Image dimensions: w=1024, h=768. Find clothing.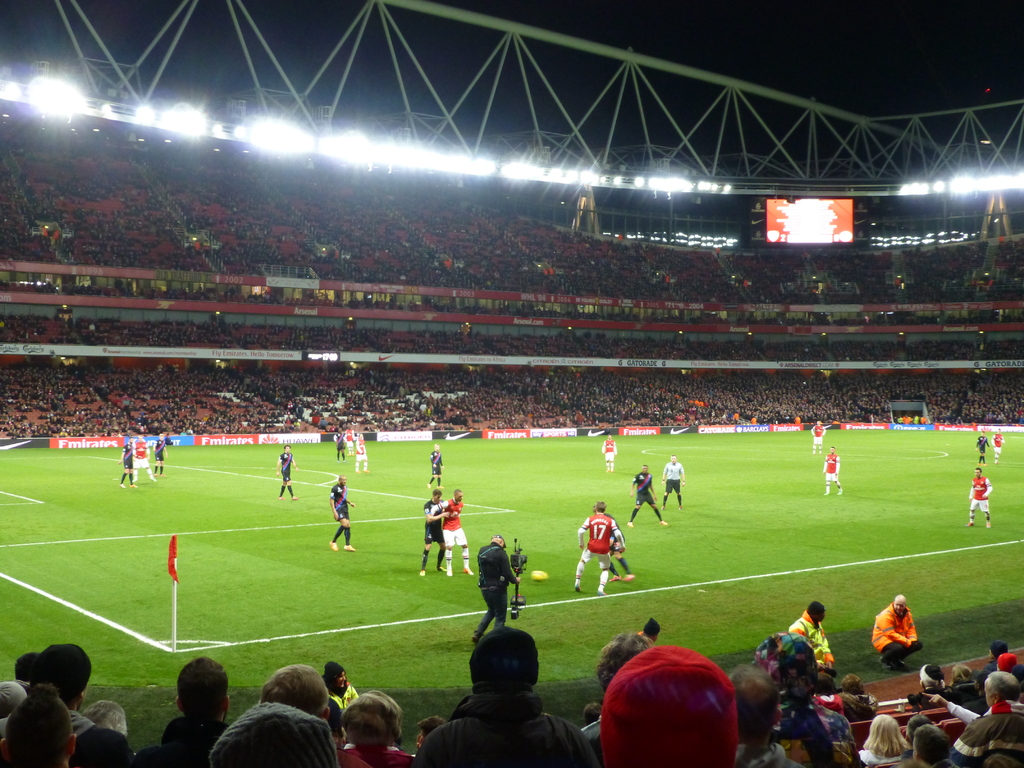
bbox(991, 432, 1005, 460).
